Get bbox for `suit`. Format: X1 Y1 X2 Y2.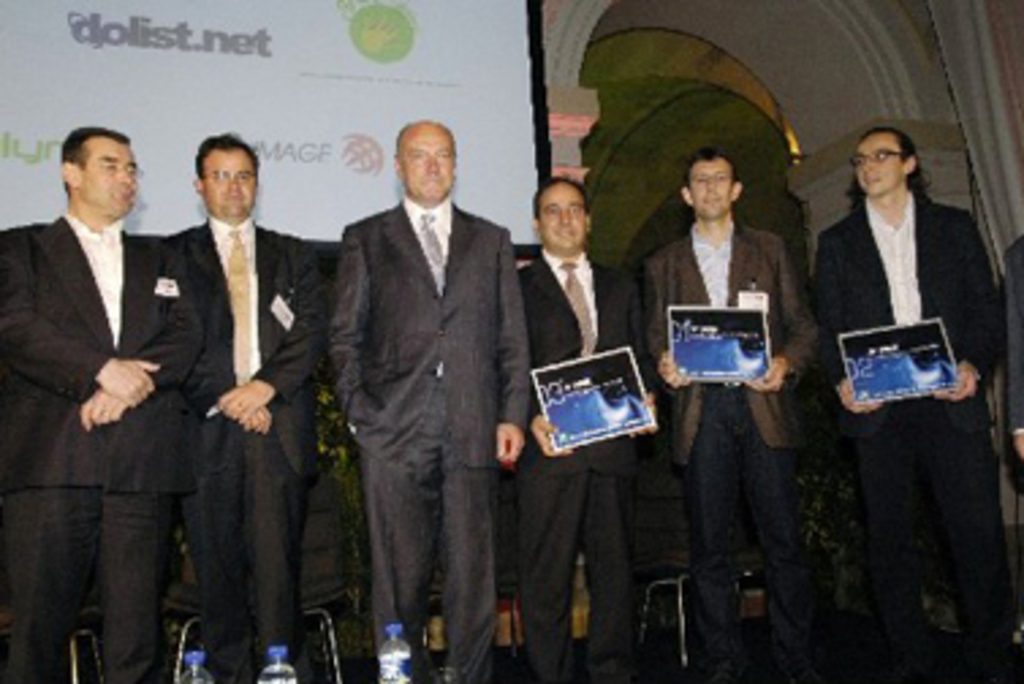
812 187 1016 681.
